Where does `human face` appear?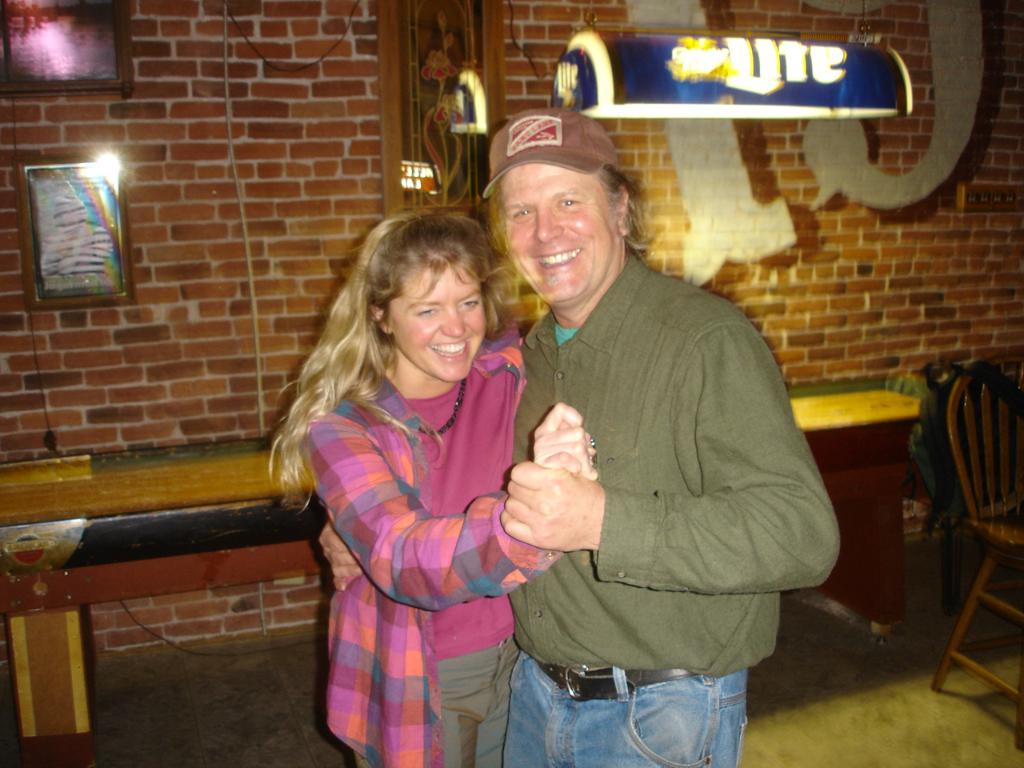
Appears at select_region(387, 258, 487, 383).
